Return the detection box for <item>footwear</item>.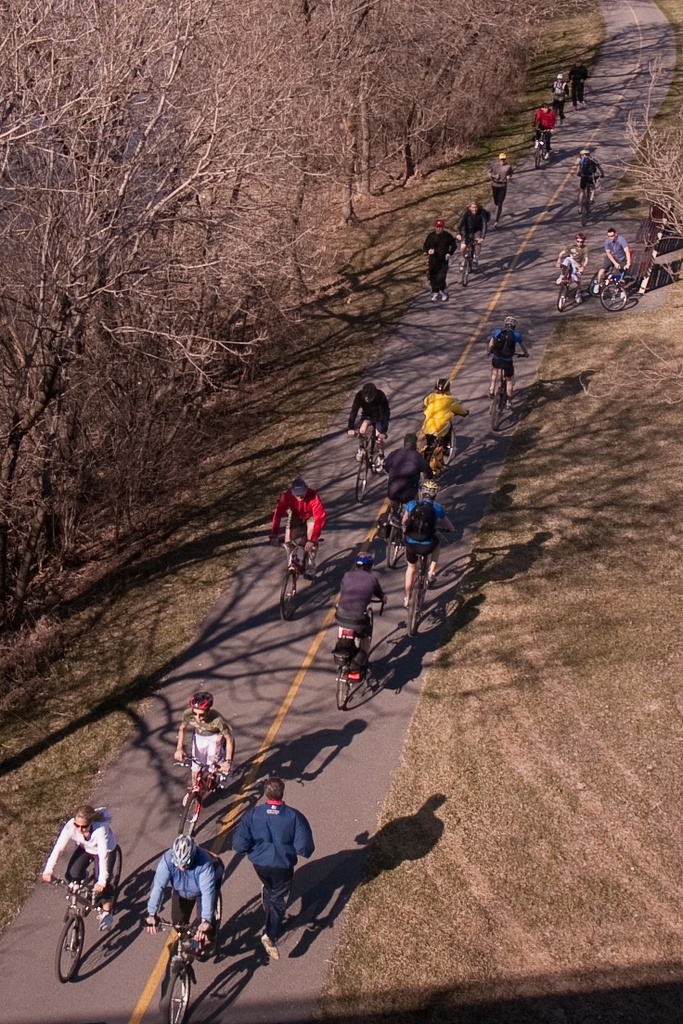
(x1=373, y1=454, x2=385, y2=470).
